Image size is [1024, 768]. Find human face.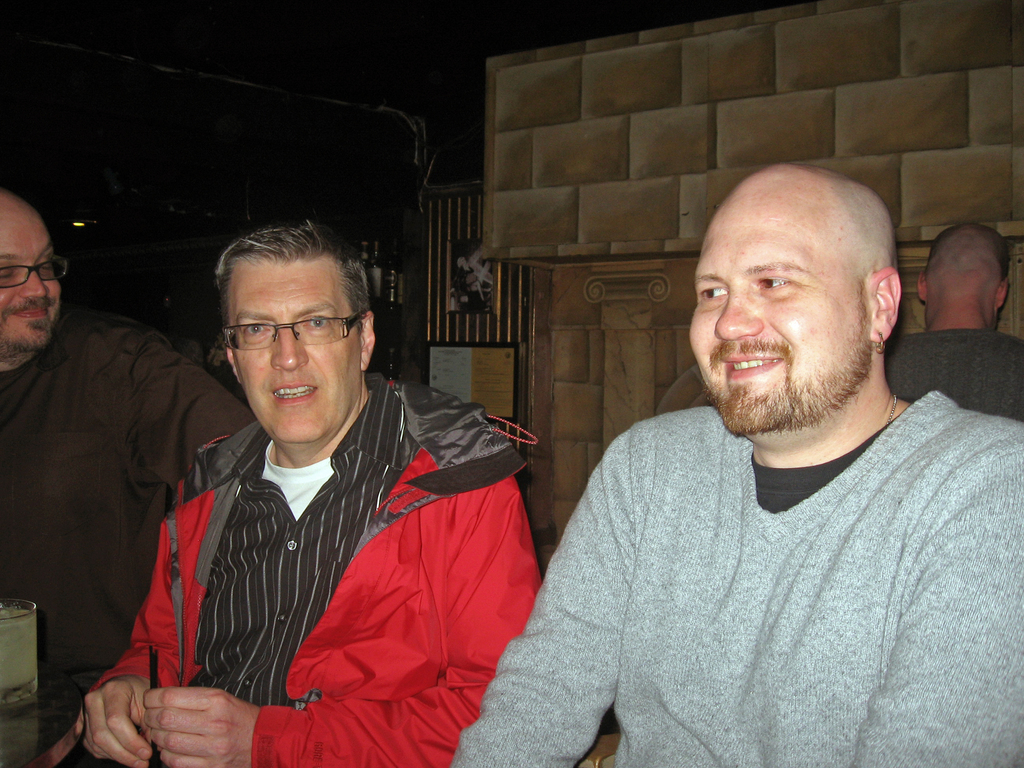
rect(0, 204, 59, 363).
